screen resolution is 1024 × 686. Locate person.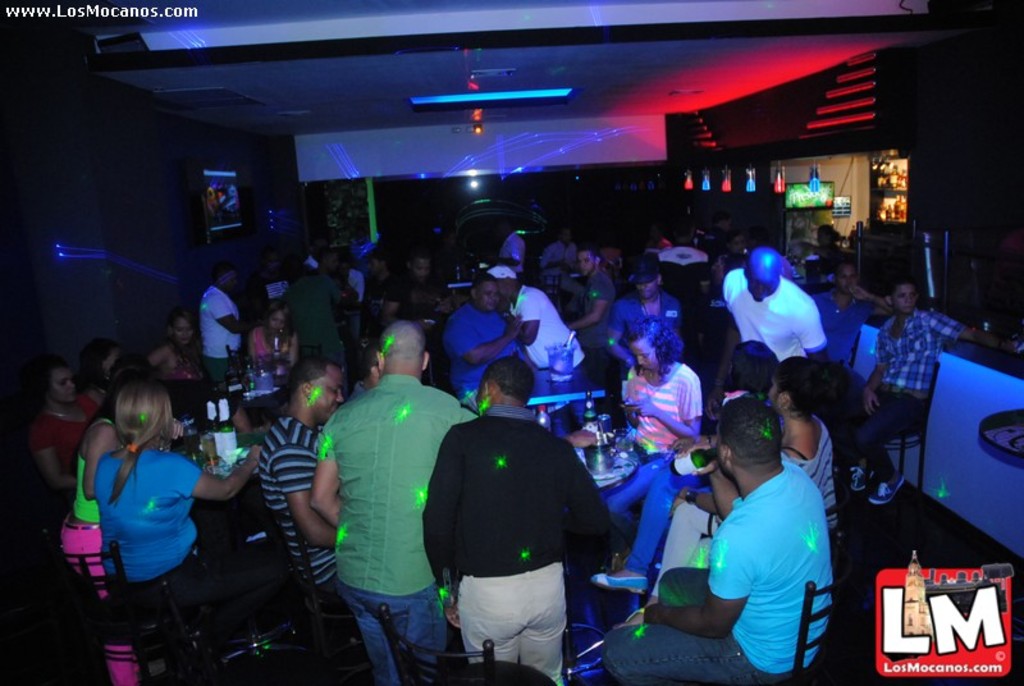
locate(93, 339, 127, 410).
